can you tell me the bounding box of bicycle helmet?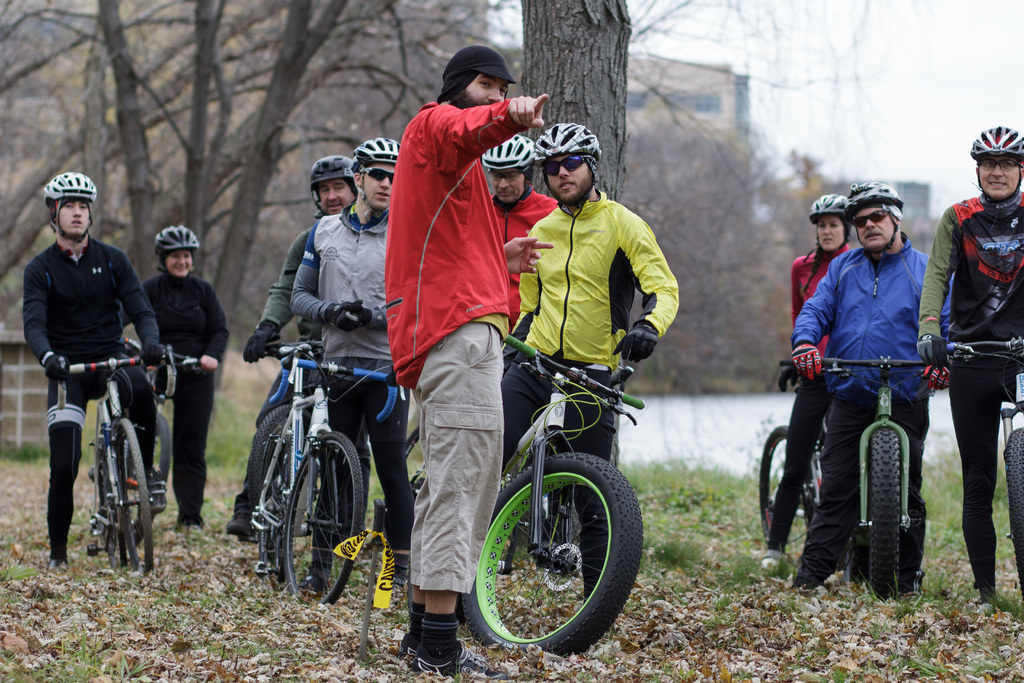
pyautogui.locateOnScreen(481, 131, 532, 209).
